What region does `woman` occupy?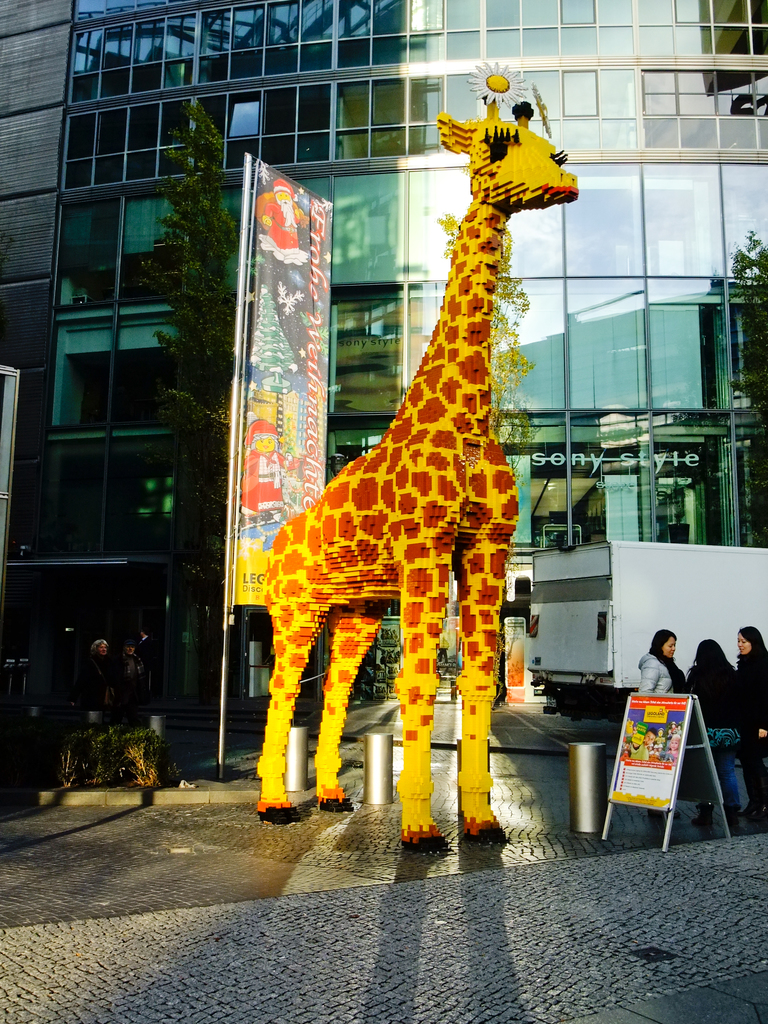
pyautogui.locateOnScreen(634, 618, 691, 705).
